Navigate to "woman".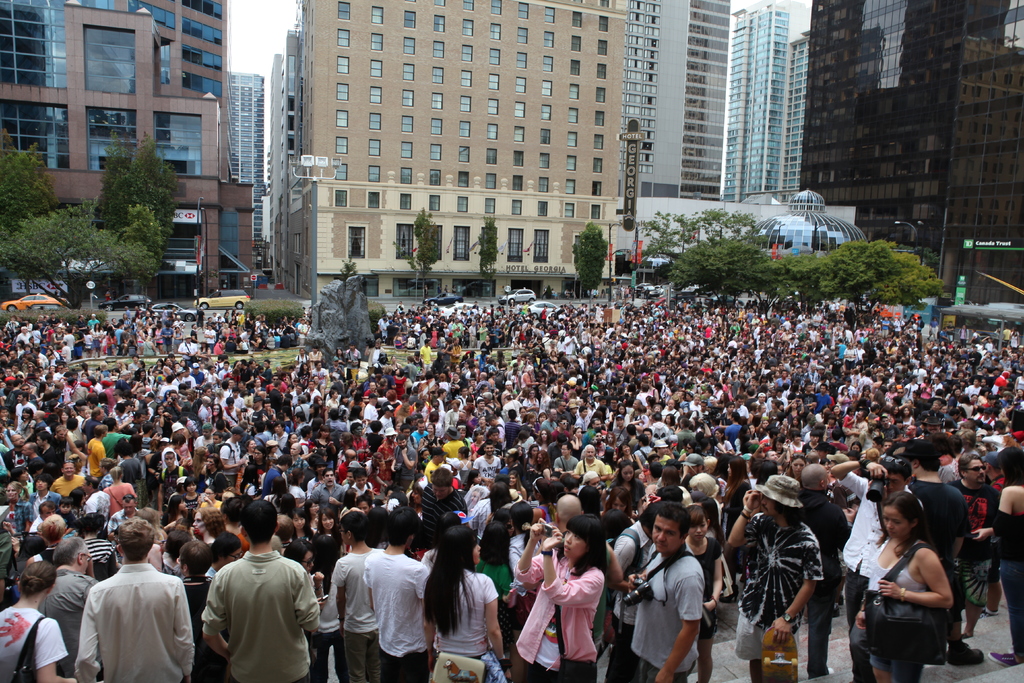
Navigation target: rect(349, 388, 369, 416).
